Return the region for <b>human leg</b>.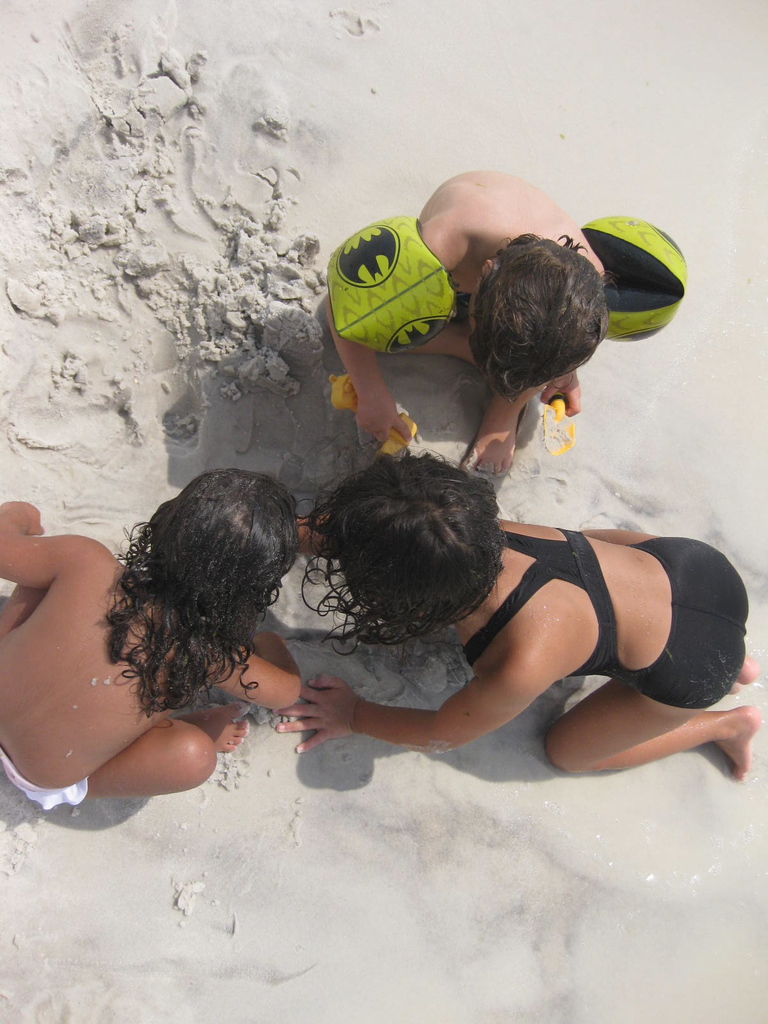
Rect(92, 700, 244, 797).
